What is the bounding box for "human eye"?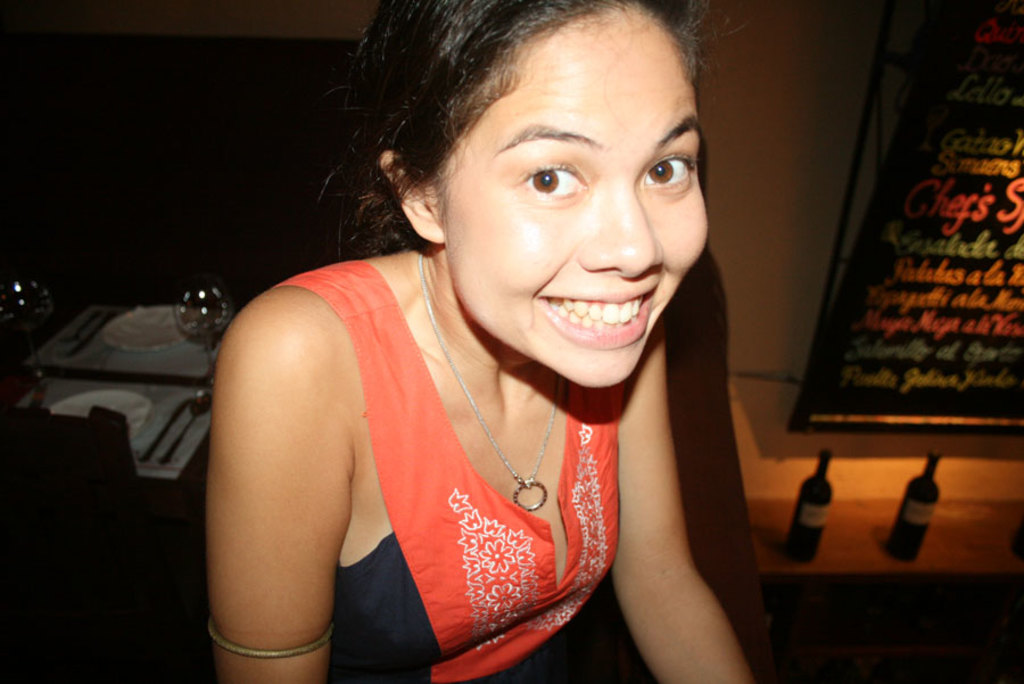
<region>505, 158, 596, 205</region>.
